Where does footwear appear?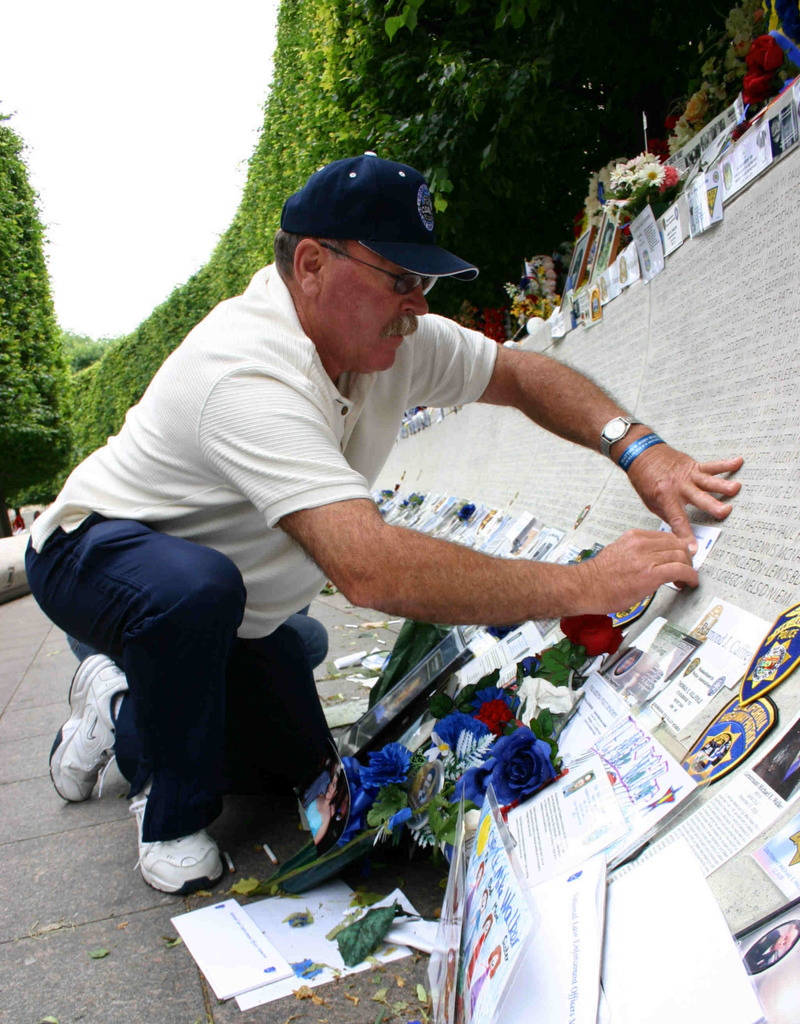
Appears at box=[135, 810, 226, 900].
